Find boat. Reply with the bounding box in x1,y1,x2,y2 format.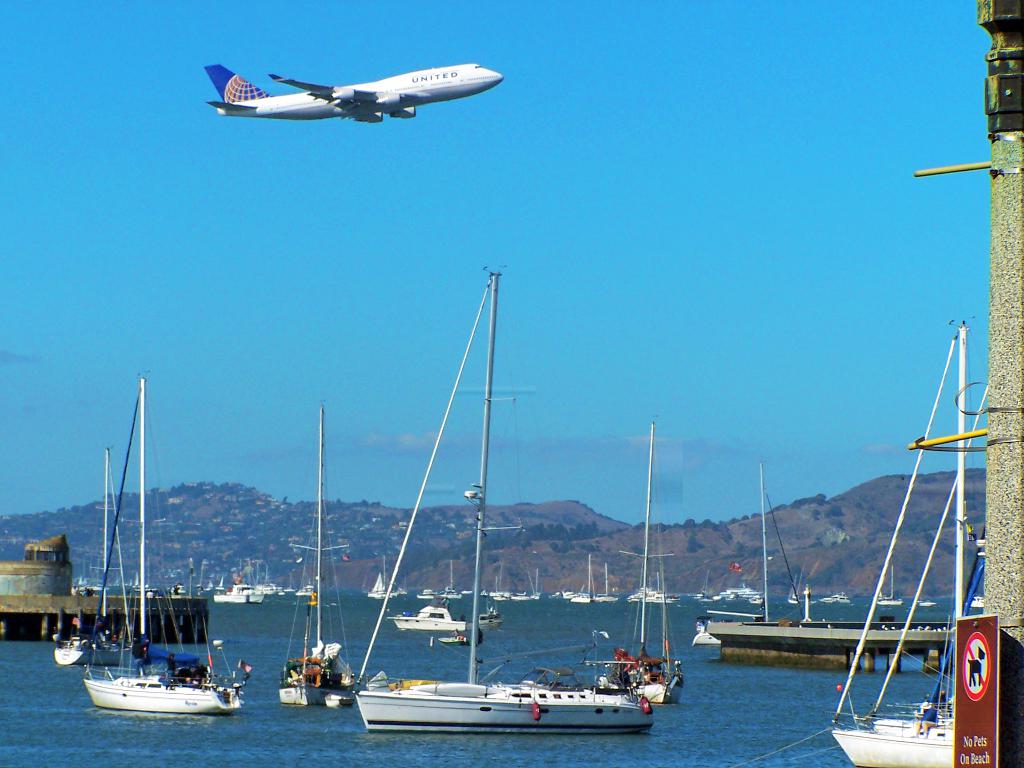
212,574,262,605.
